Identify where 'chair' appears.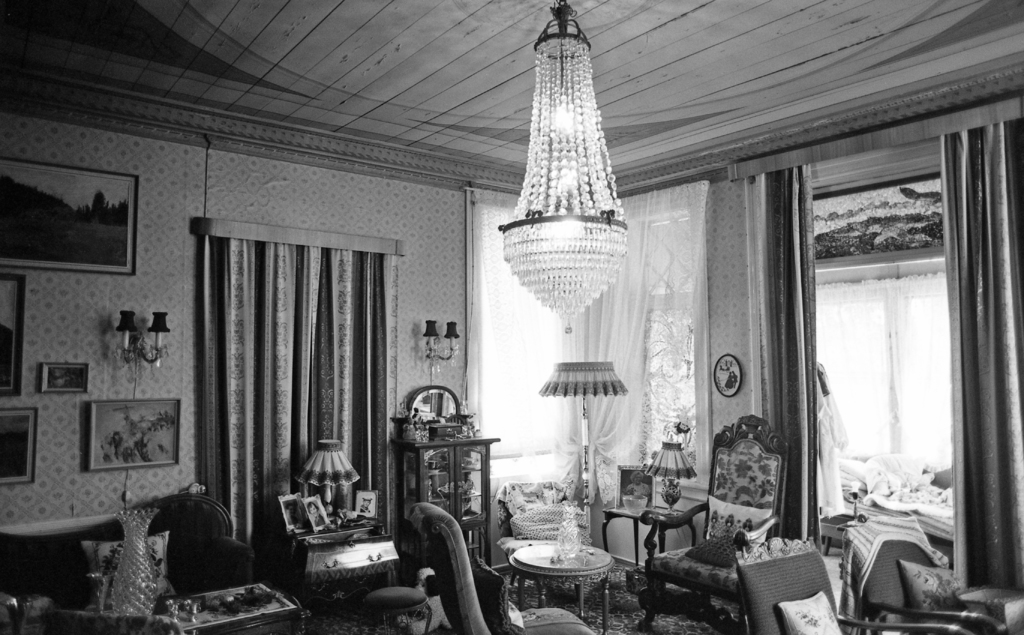
Appears at (left=407, top=499, right=596, bottom=634).
